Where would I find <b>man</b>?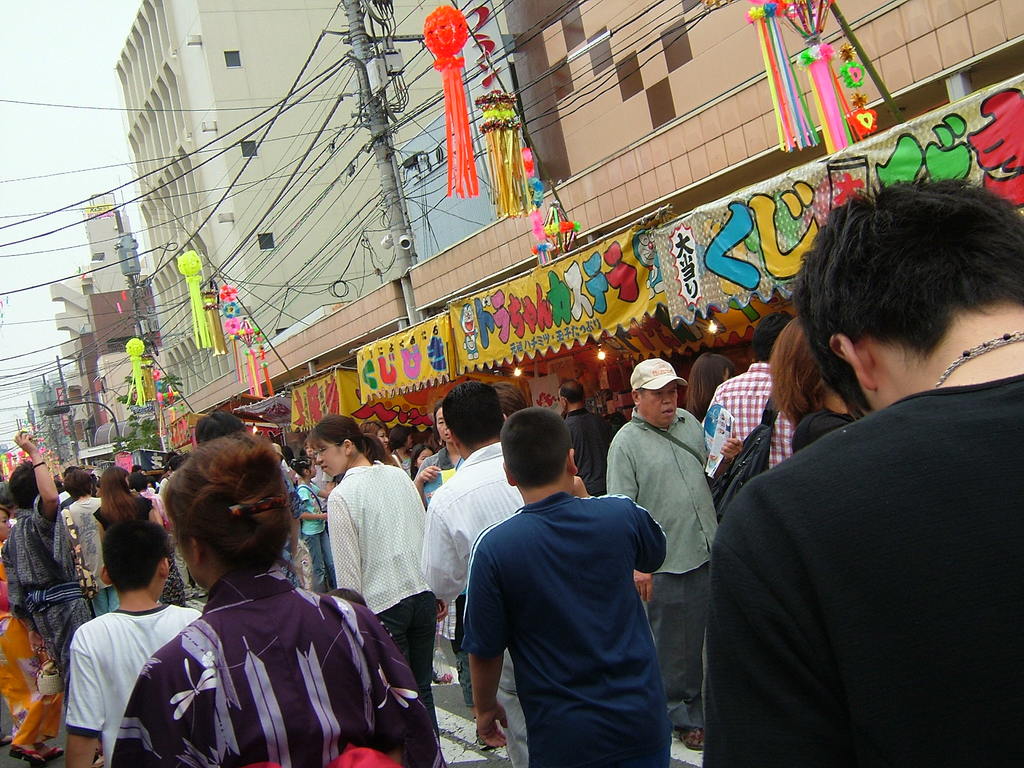
At [425,383,529,767].
